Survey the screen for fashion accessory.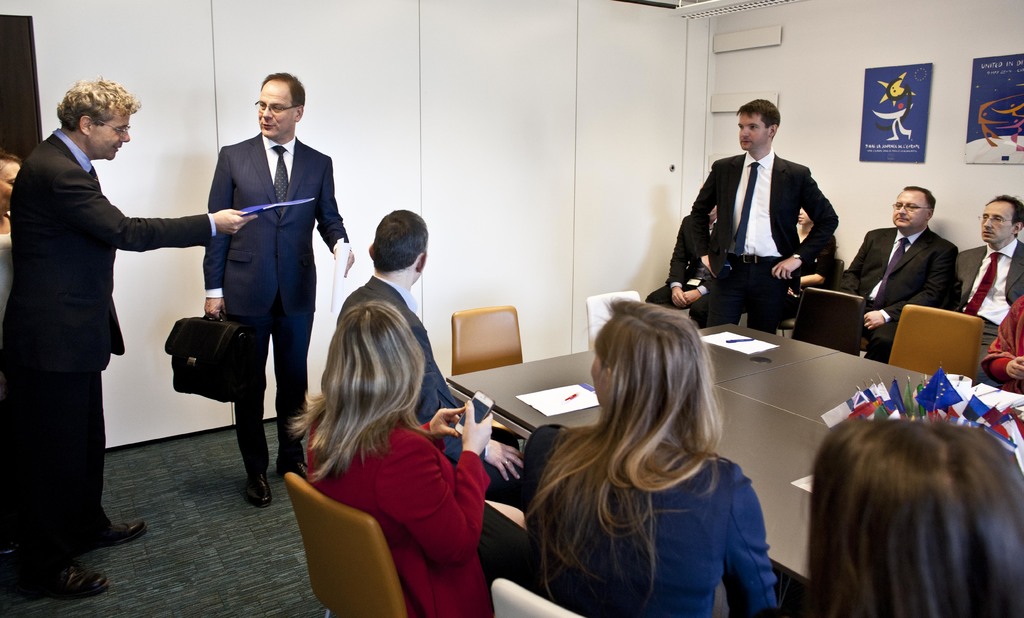
Survey found: [left=794, top=254, right=803, bottom=262].
